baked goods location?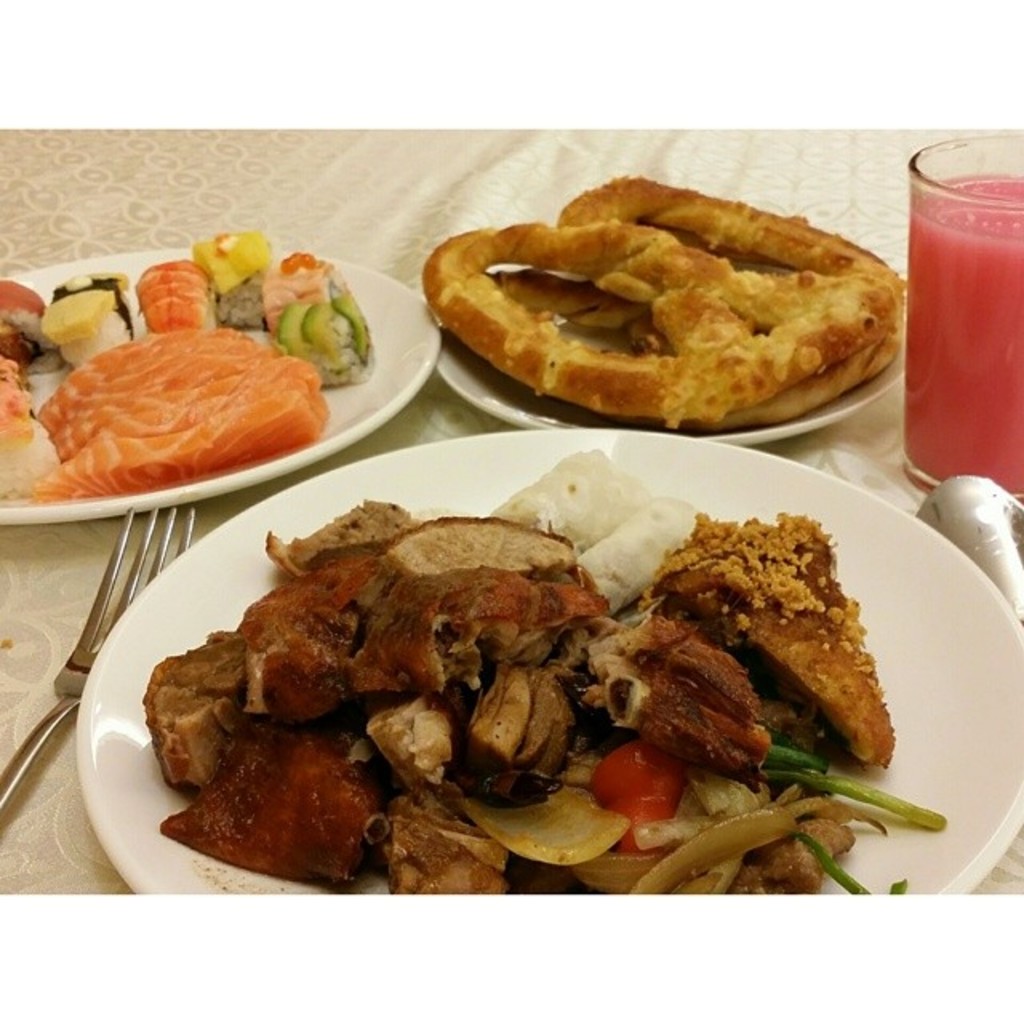
[x1=147, y1=622, x2=261, y2=794]
